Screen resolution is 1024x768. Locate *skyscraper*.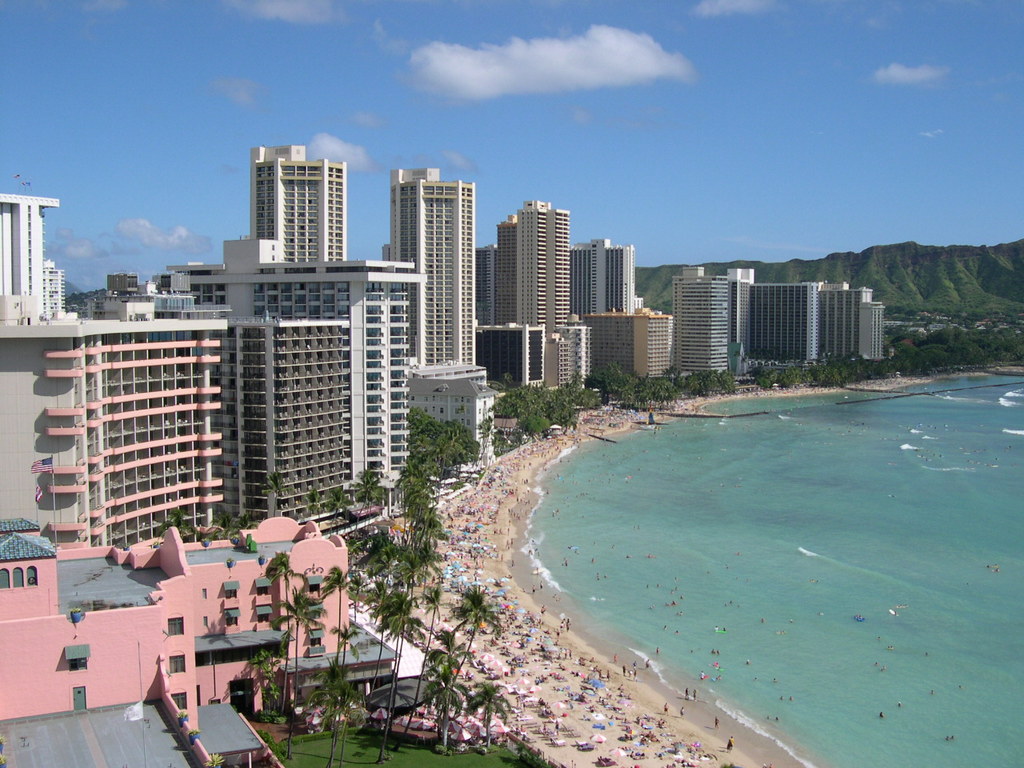
[577, 235, 635, 309].
